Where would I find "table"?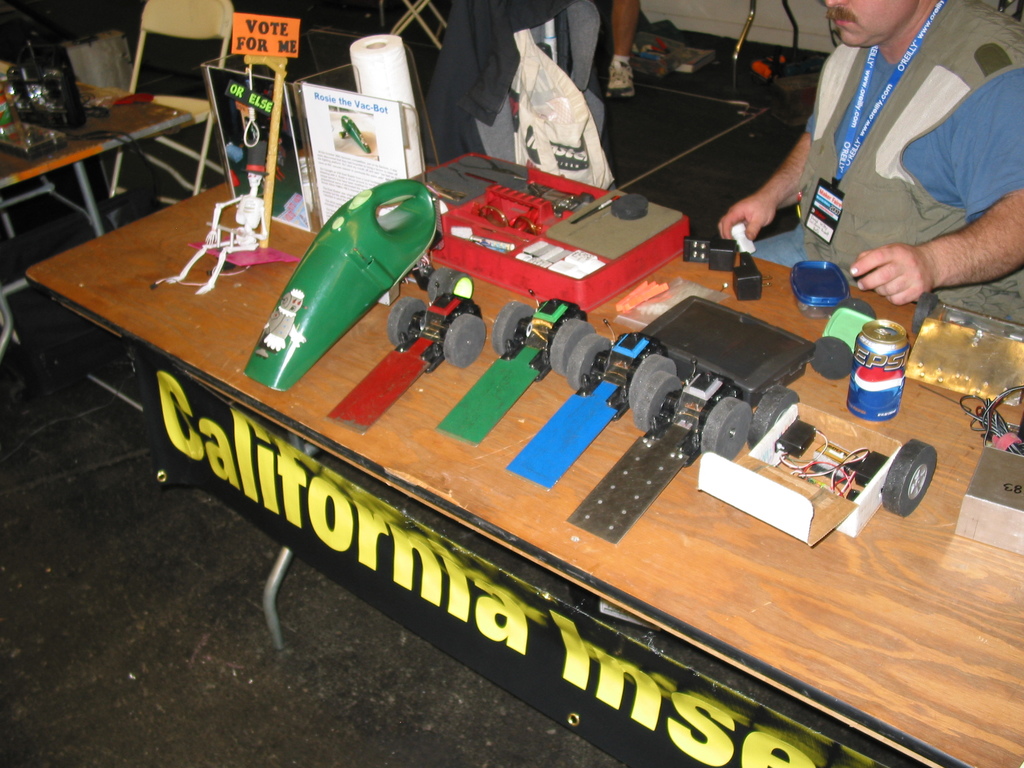
At bbox=(0, 63, 194, 264).
